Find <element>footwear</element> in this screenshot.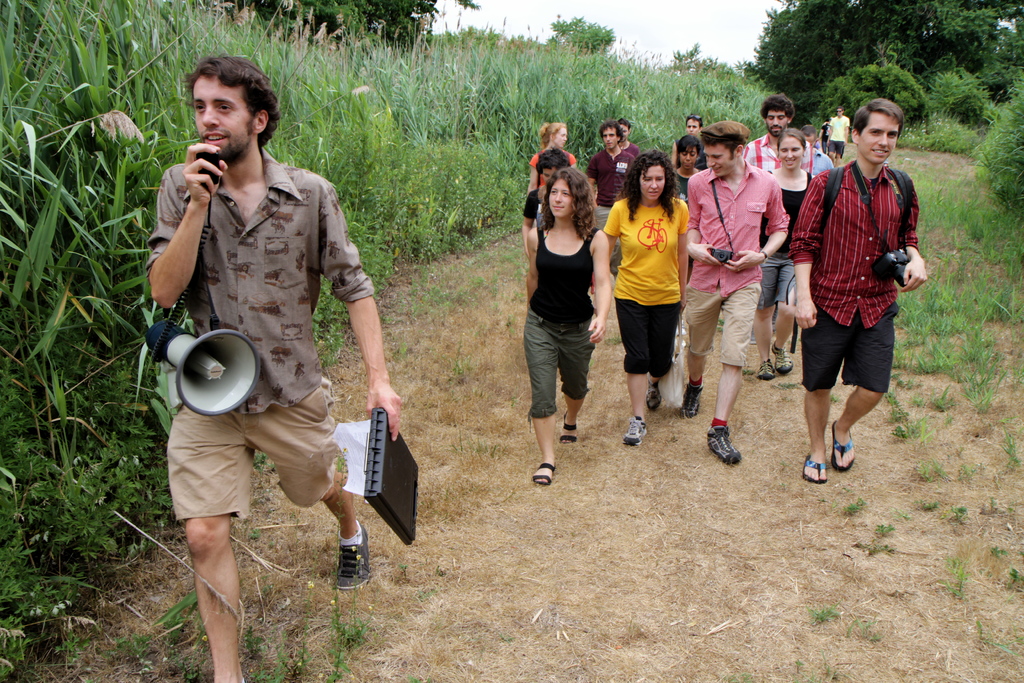
The bounding box for <element>footwear</element> is 532/461/557/483.
